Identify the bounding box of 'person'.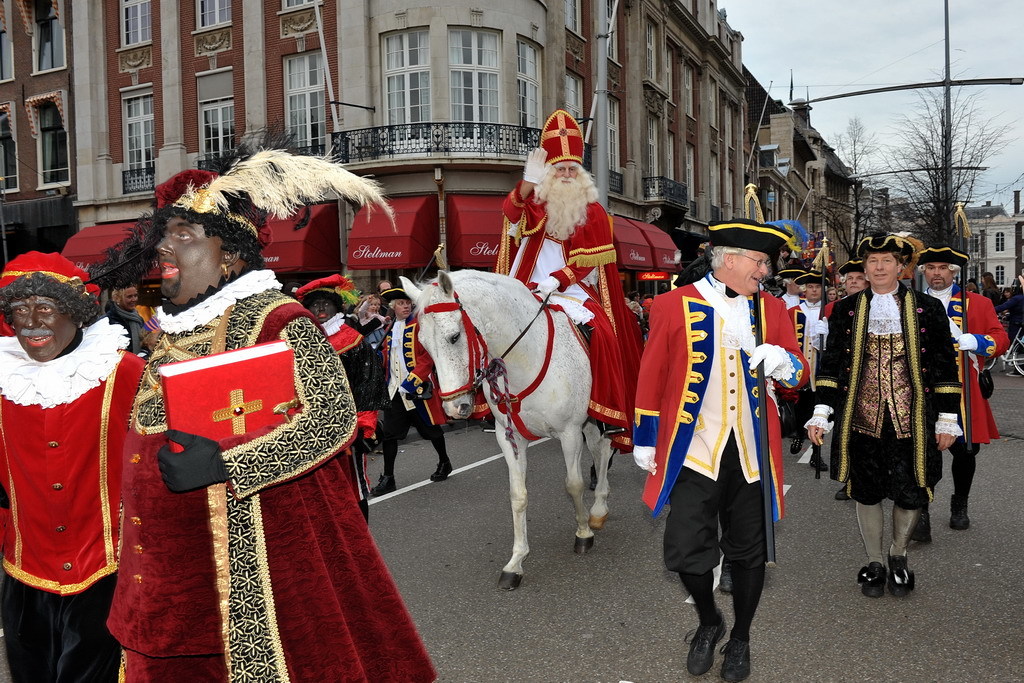
109:165:435:682.
